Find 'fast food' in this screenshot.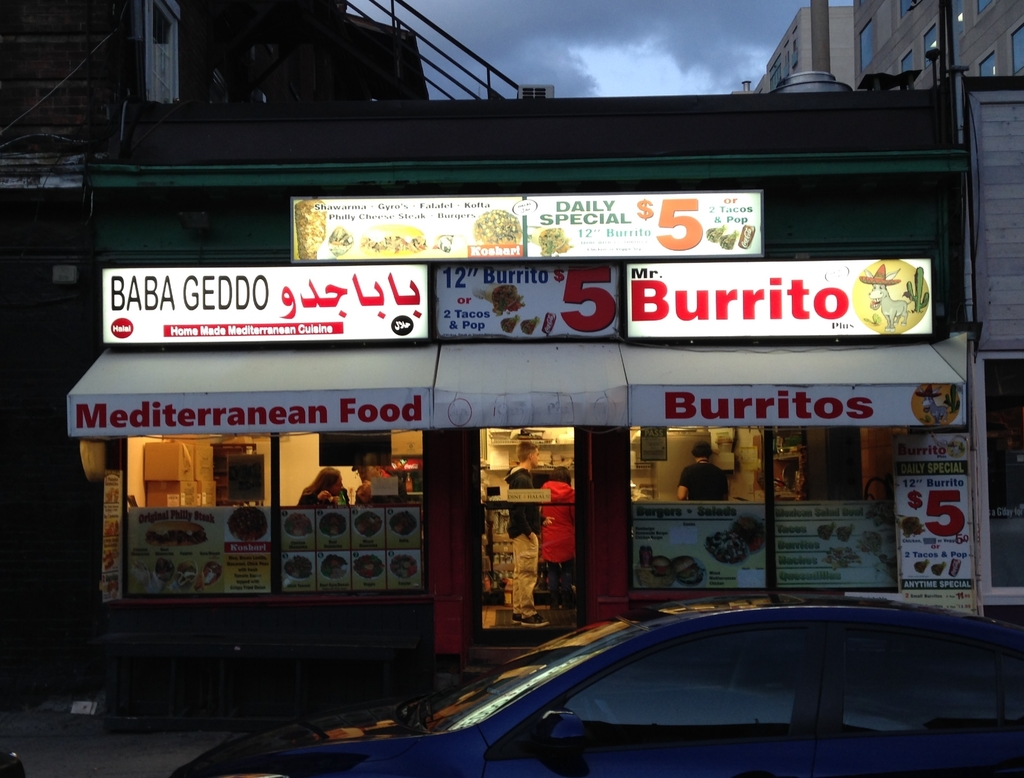
The bounding box for 'fast food' is [left=284, top=555, right=310, bottom=578].
